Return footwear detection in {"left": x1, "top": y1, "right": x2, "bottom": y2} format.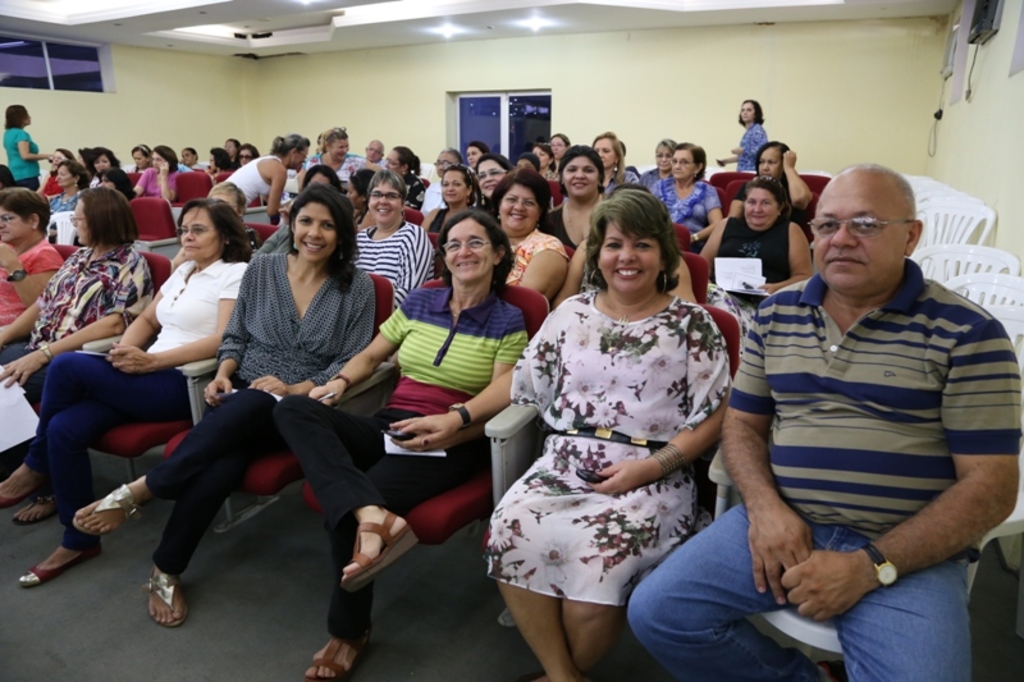
{"left": 22, "top": 519, "right": 105, "bottom": 595}.
